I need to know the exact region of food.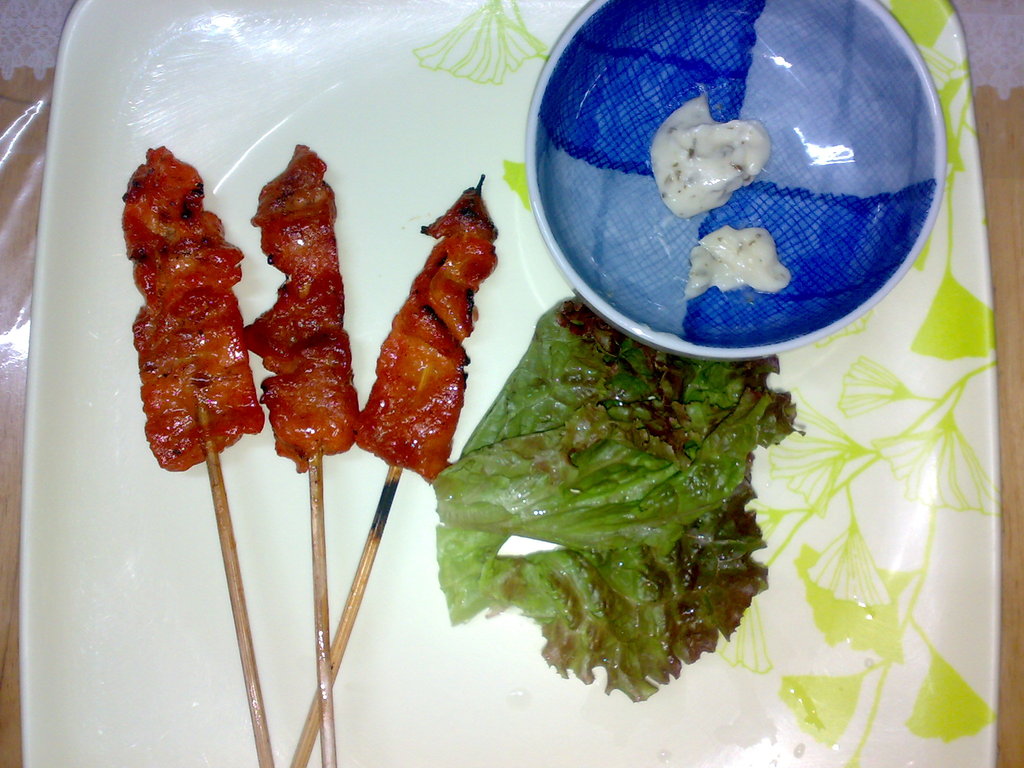
Region: <region>432, 289, 794, 724</region>.
